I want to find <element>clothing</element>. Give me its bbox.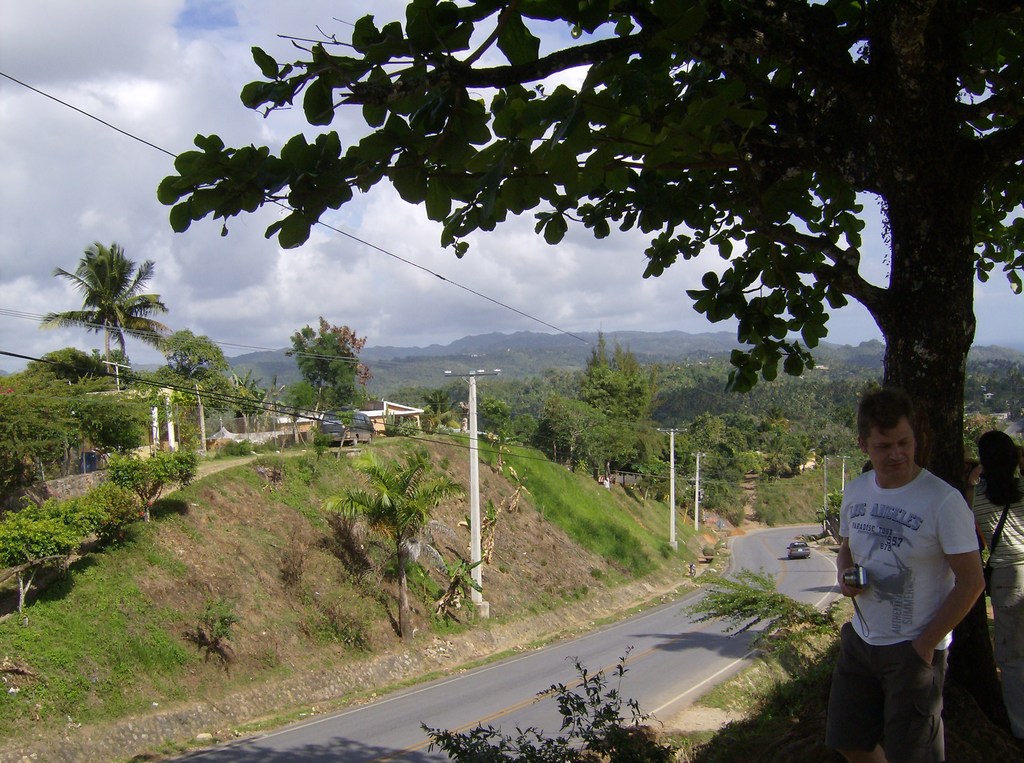
detection(832, 446, 988, 717).
